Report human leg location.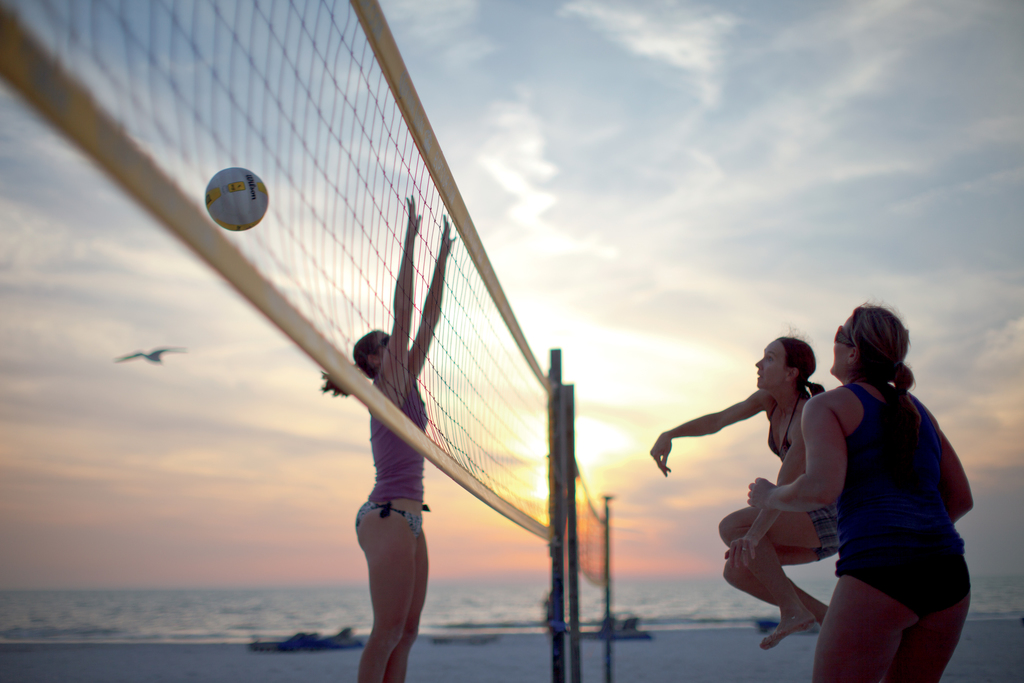
Report: {"x1": 351, "y1": 498, "x2": 410, "y2": 682}.
